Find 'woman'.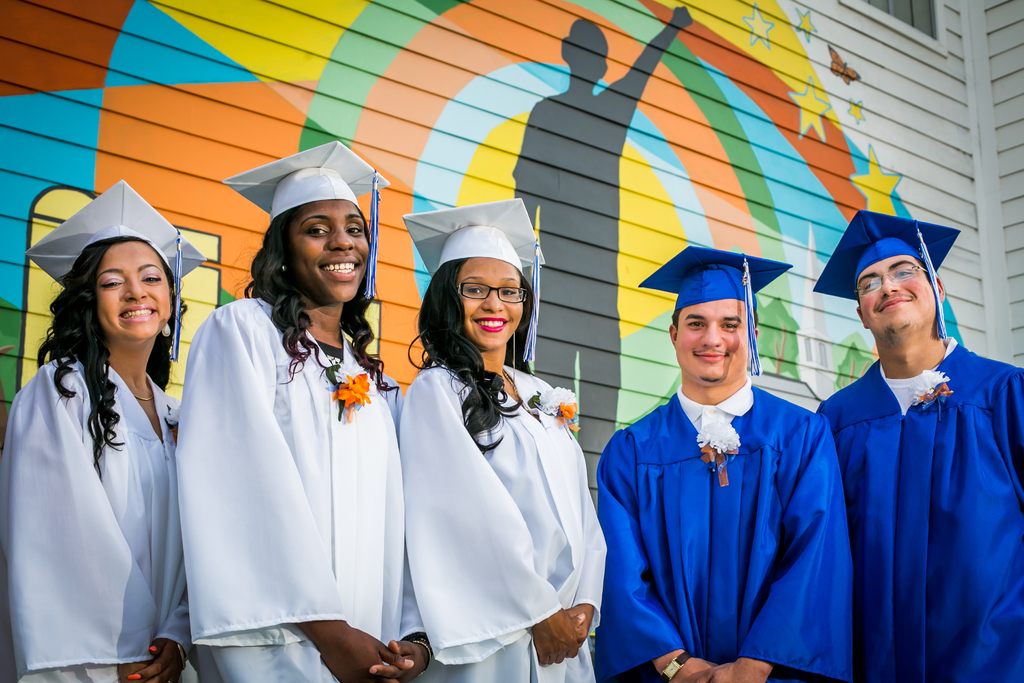
box(0, 180, 193, 682).
